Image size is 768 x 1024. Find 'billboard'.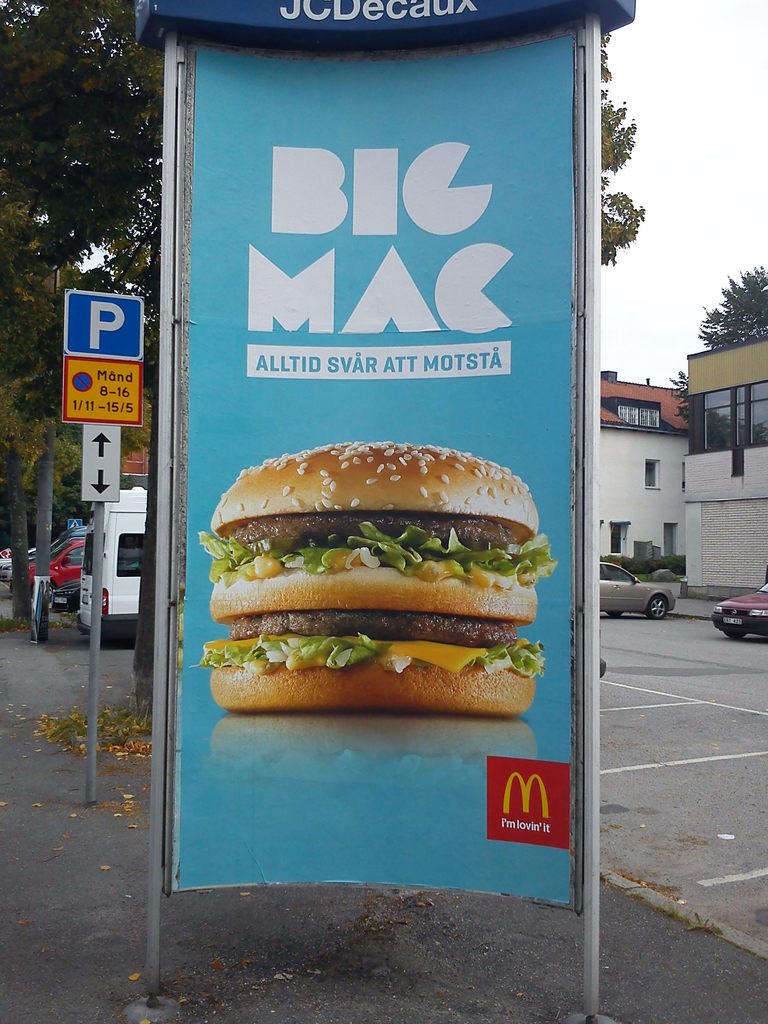
[68, 355, 143, 435].
